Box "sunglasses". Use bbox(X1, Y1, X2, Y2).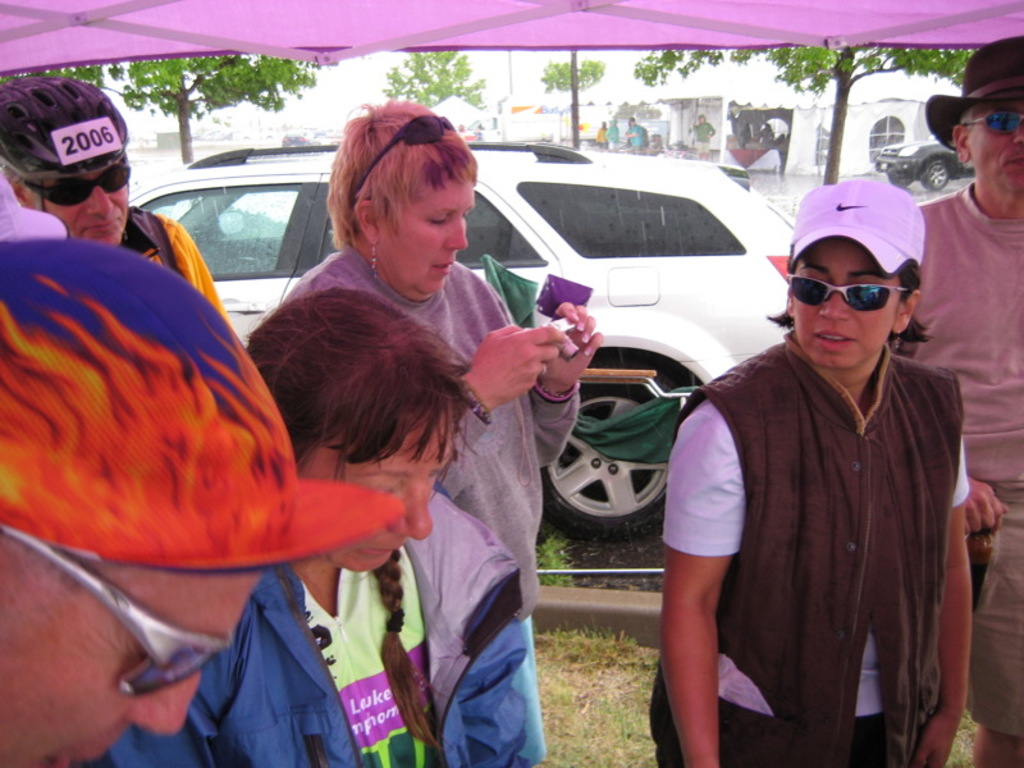
bbox(963, 110, 1023, 134).
